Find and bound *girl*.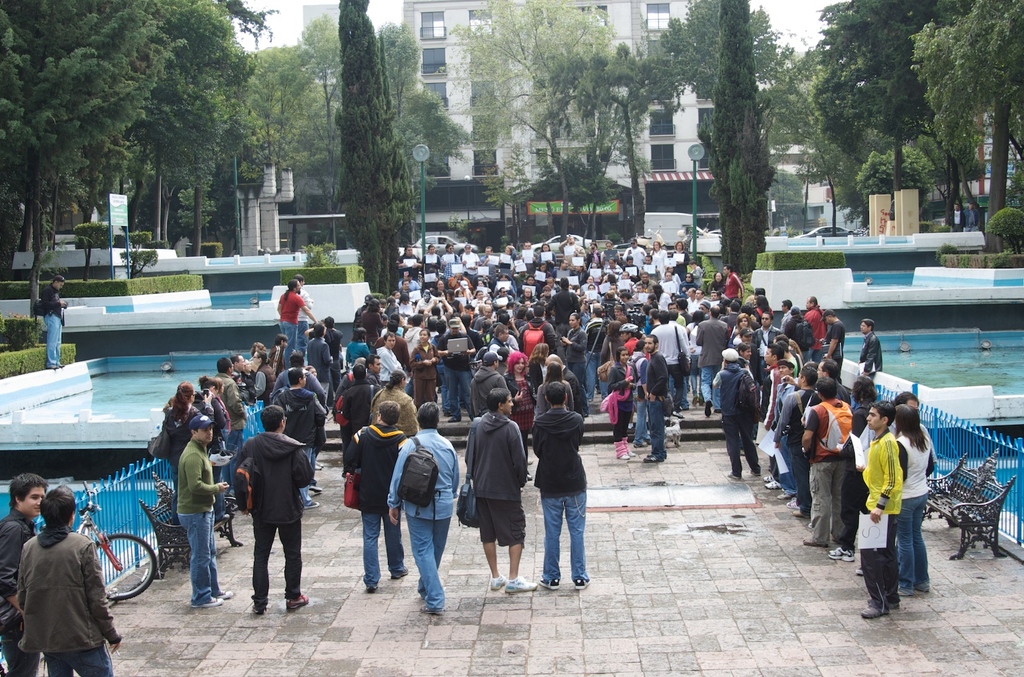
Bound: 895 404 935 596.
